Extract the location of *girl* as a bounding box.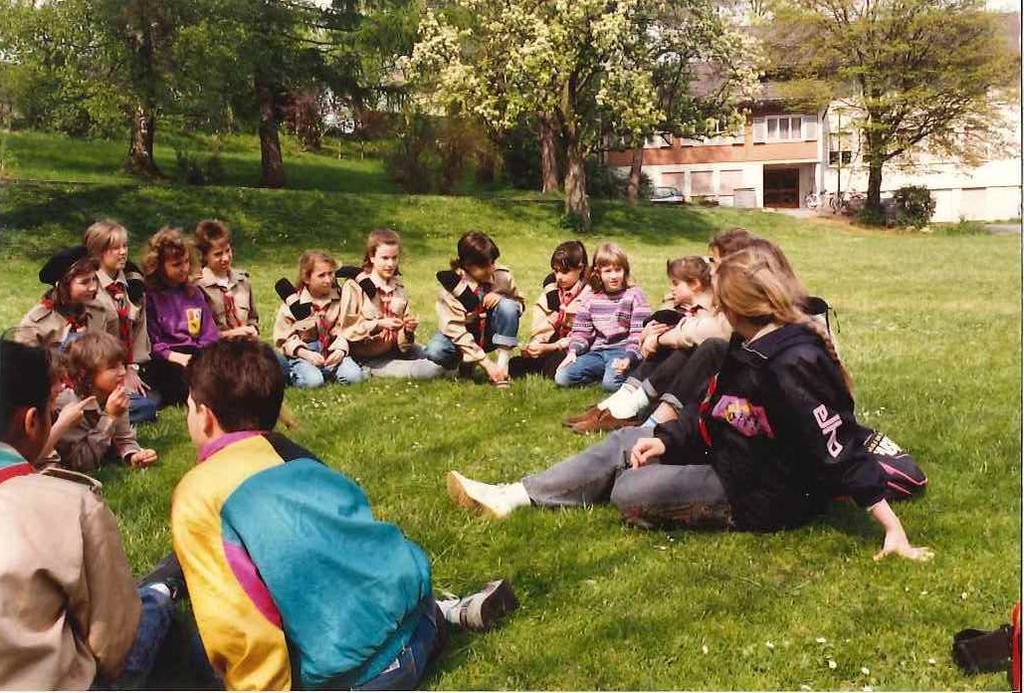
l=560, t=229, r=733, b=431.
